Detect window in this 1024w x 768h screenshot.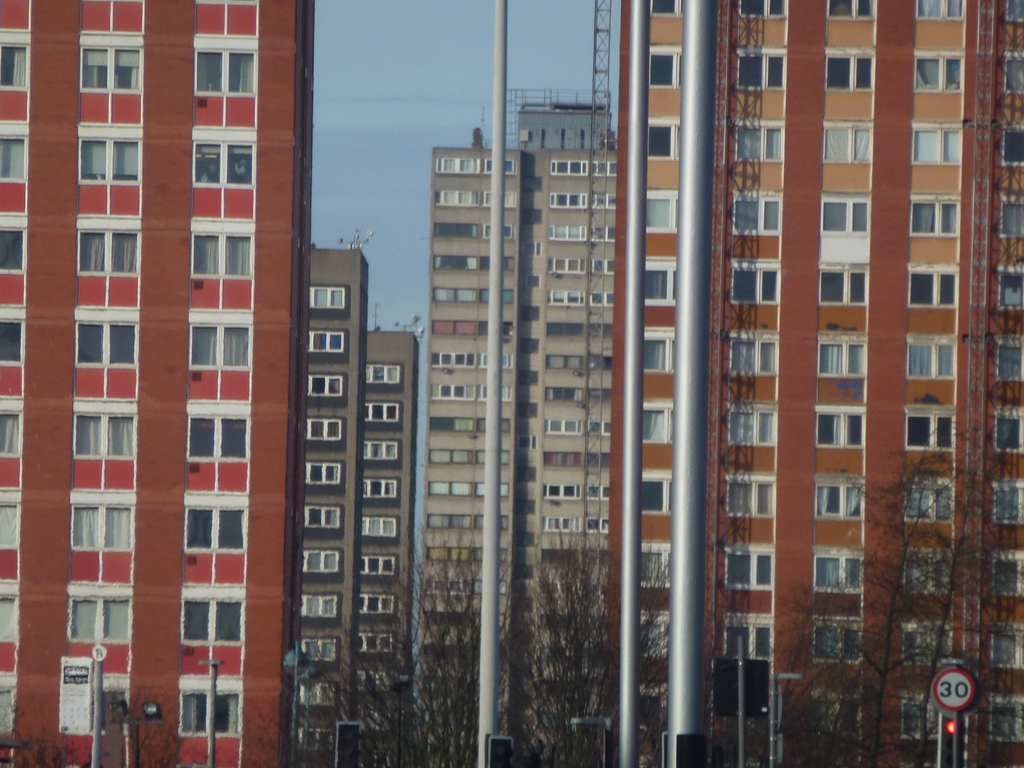
Detection: bbox=(909, 618, 945, 672).
